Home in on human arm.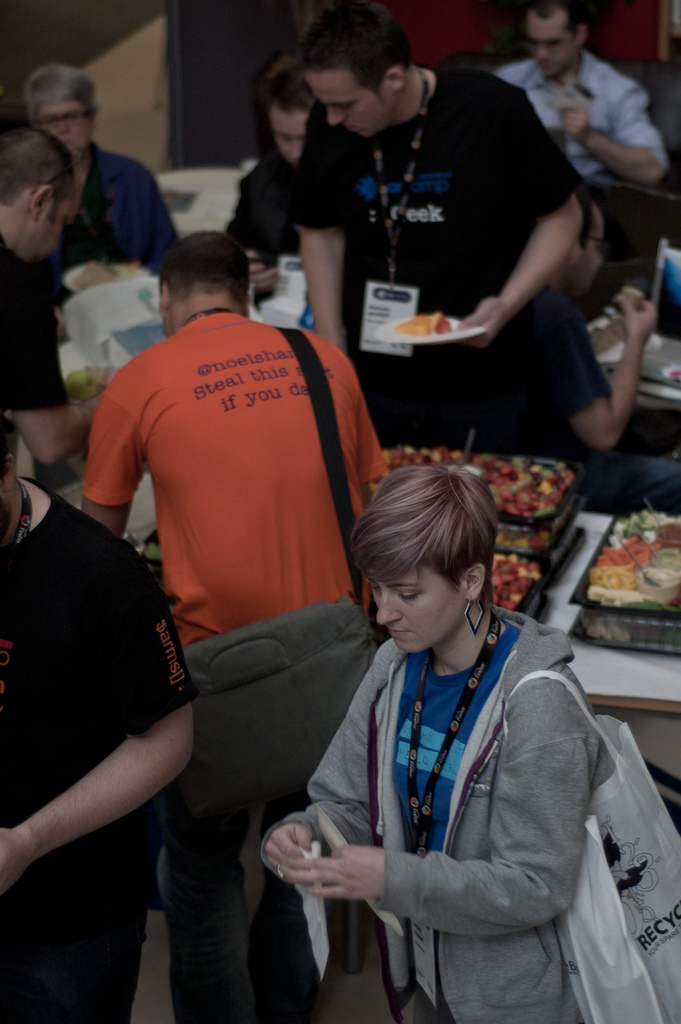
Homed in at (285,100,352,357).
